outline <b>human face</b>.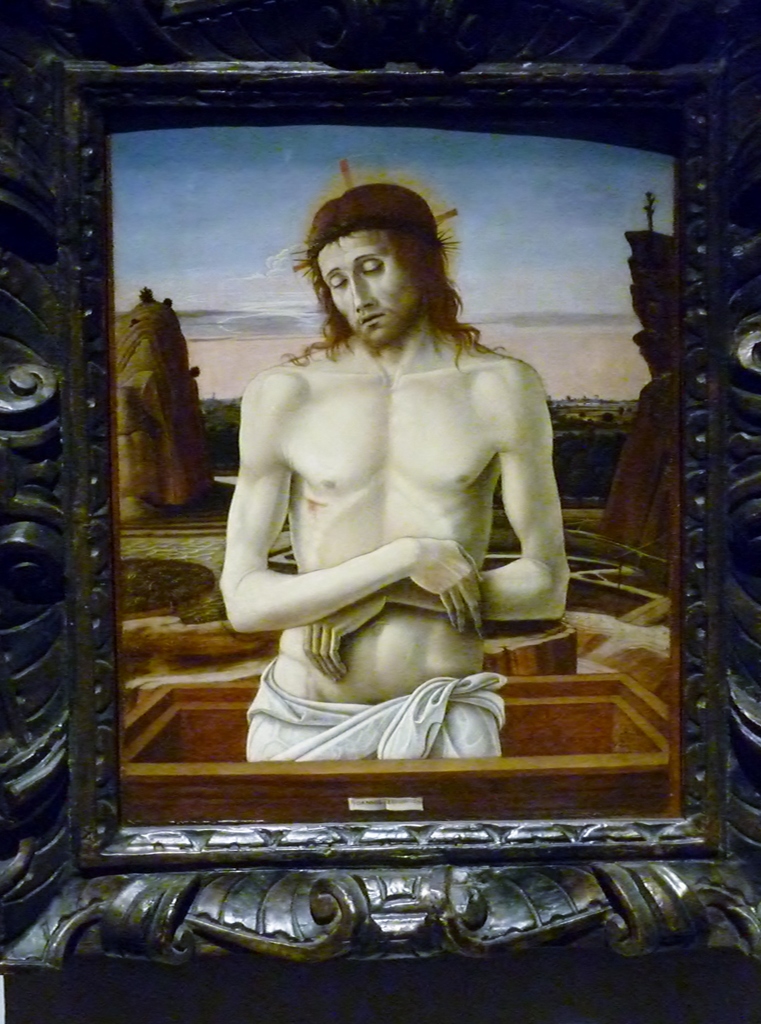
Outline: bbox=[319, 230, 423, 348].
